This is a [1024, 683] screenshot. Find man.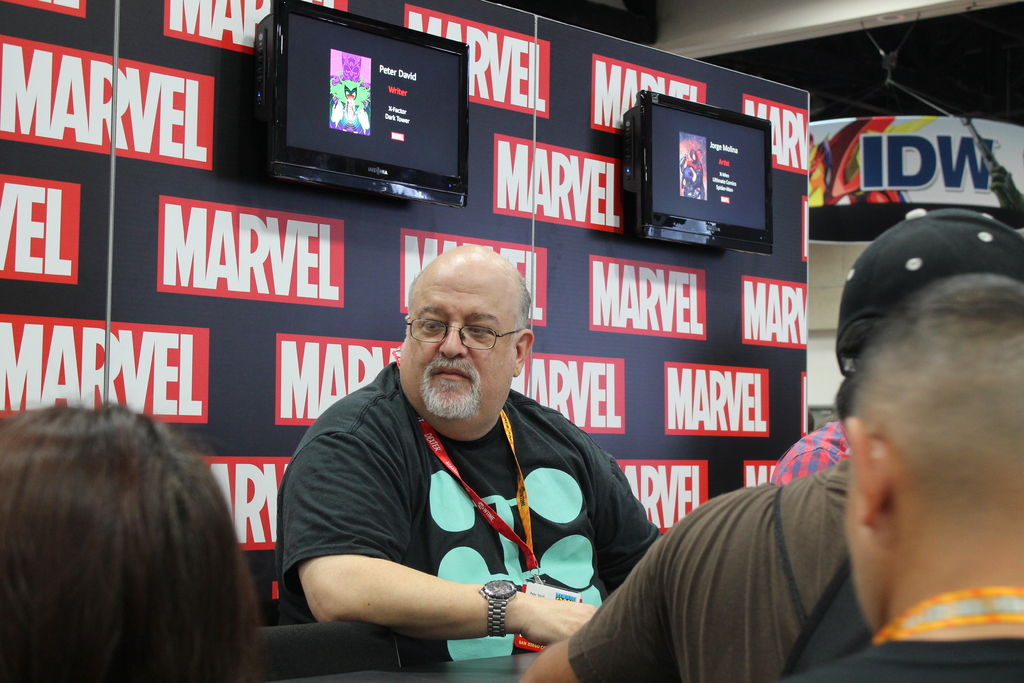
Bounding box: BBox(278, 245, 662, 664).
